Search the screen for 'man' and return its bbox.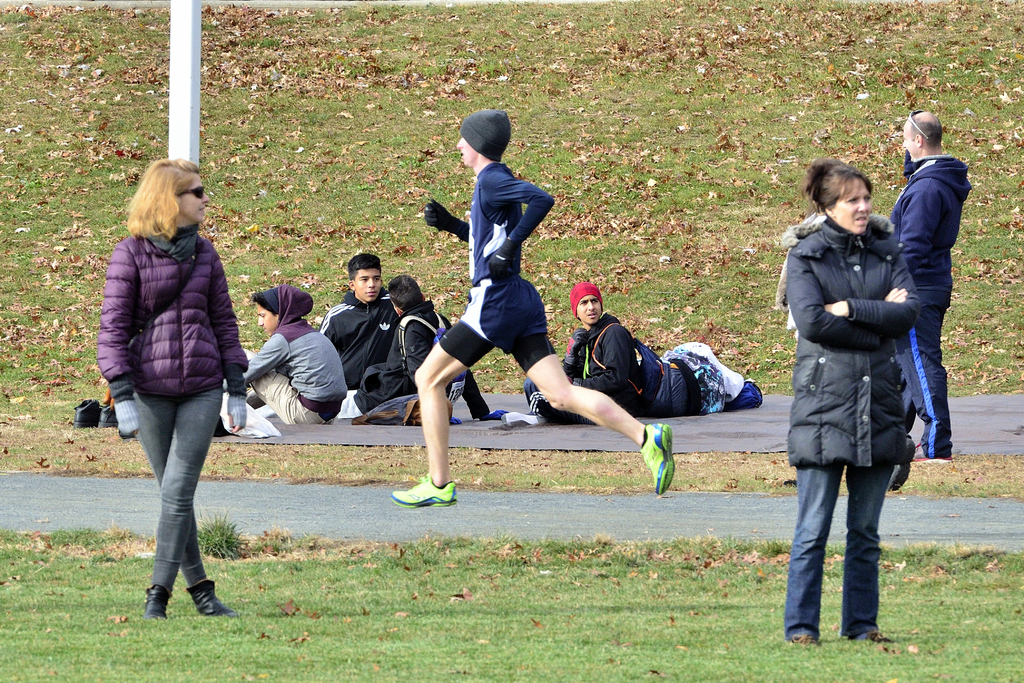
Found: {"left": 388, "top": 104, "right": 674, "bottom": 518}.
